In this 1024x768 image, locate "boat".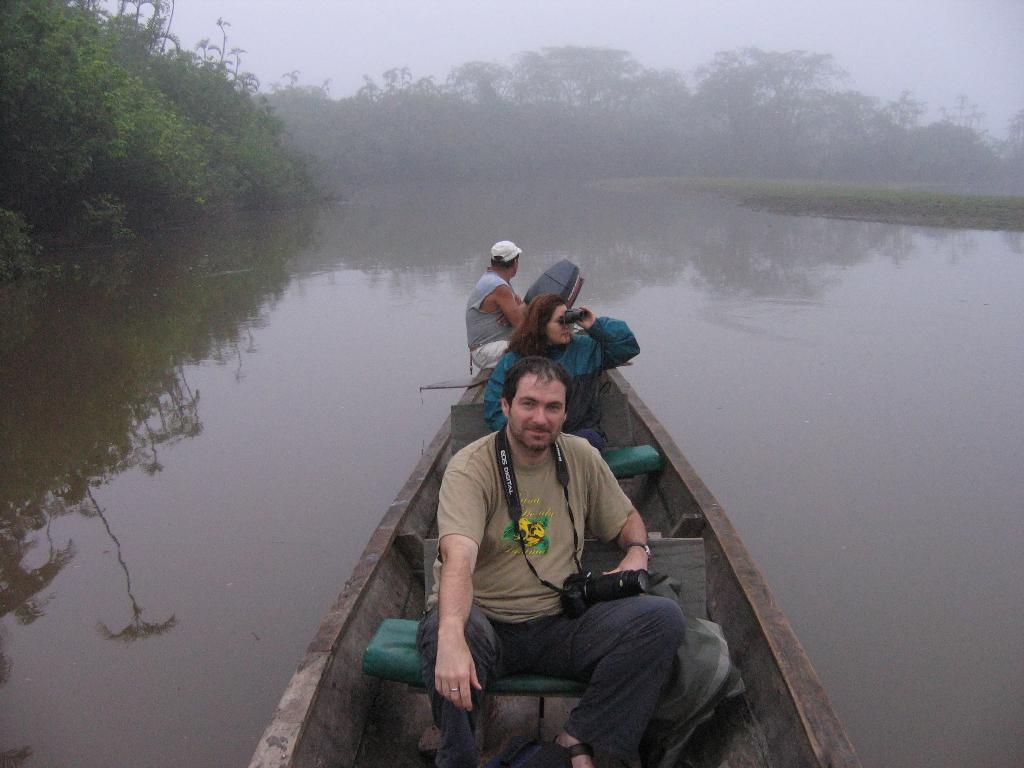
Bounding box: (179, 204, 924, 743).
